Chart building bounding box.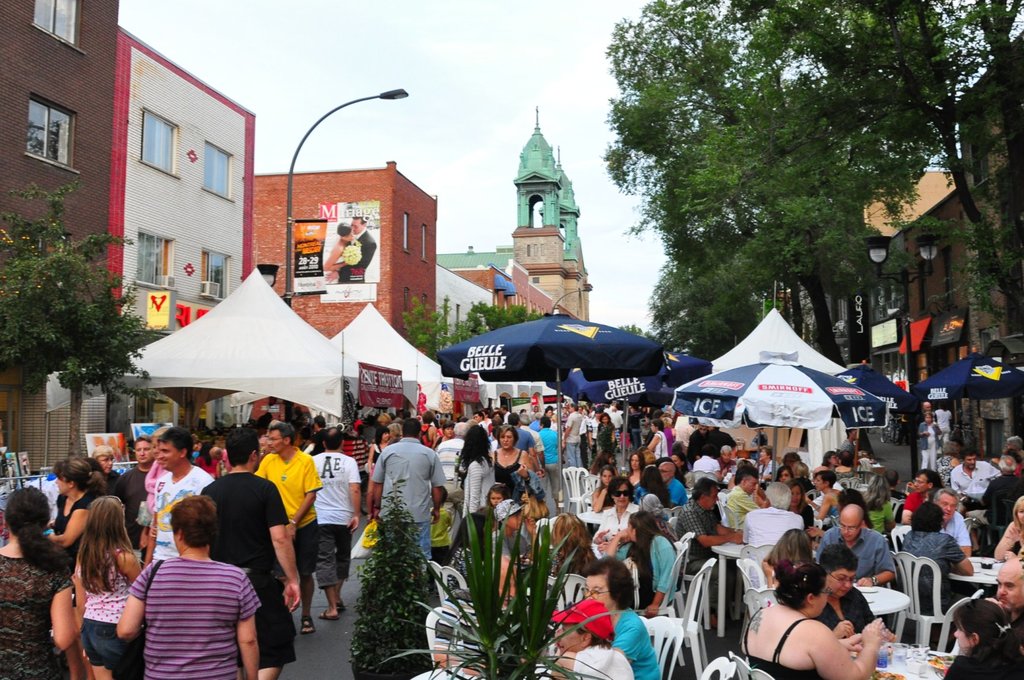
Charted: crop(850, 25, 1023, 438).
